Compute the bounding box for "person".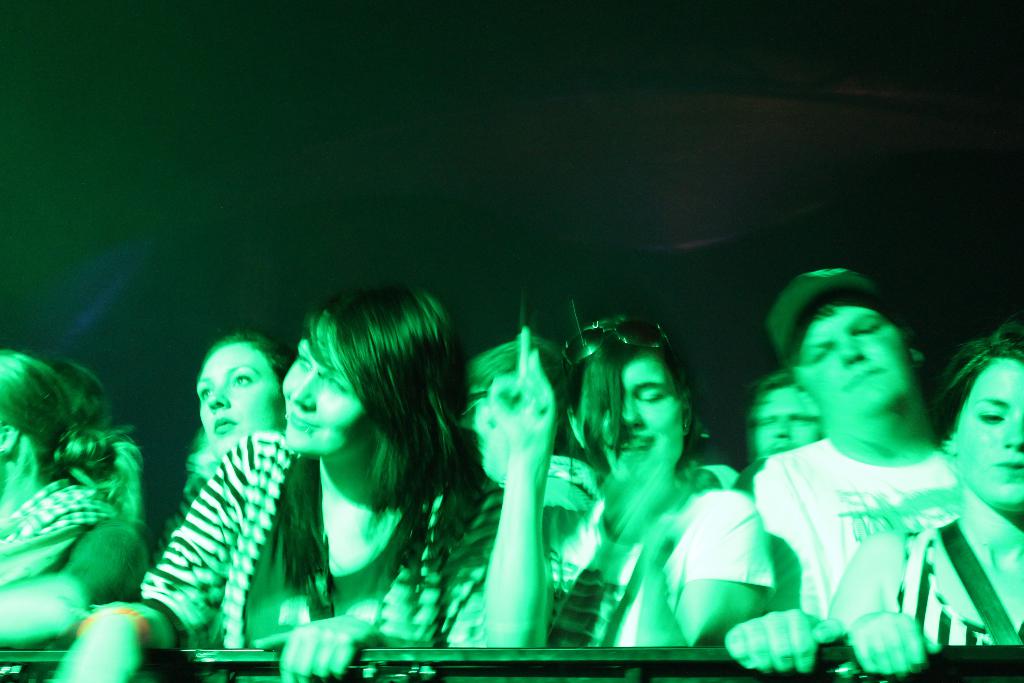
BBox(0, 352, 153, 652).
